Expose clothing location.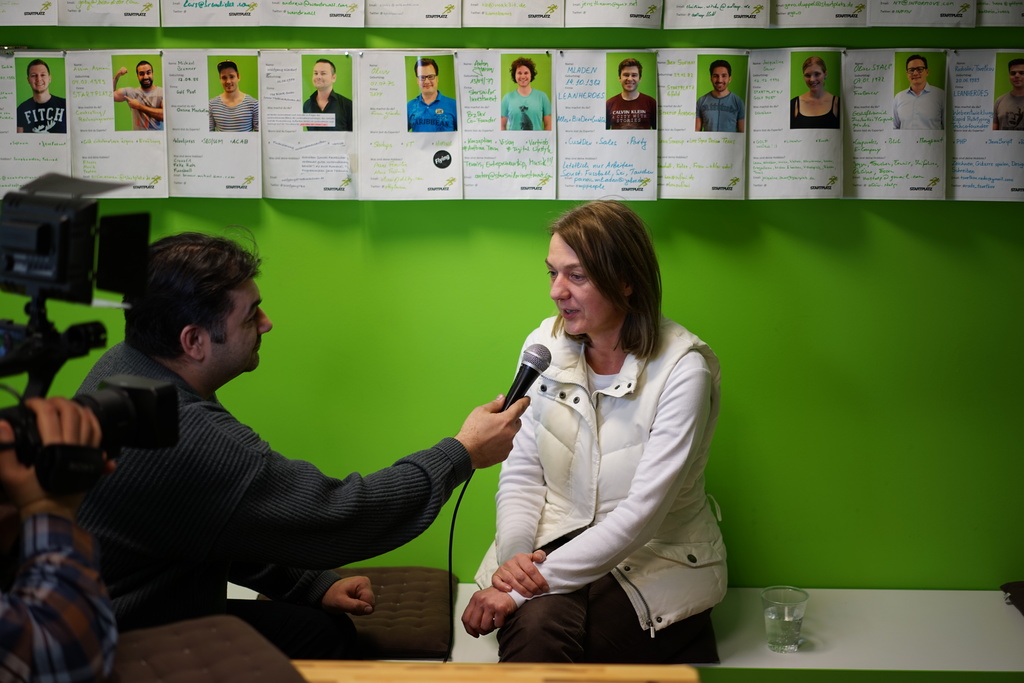
Exposed at [left=480, top=271, right=741, bottom=657].
